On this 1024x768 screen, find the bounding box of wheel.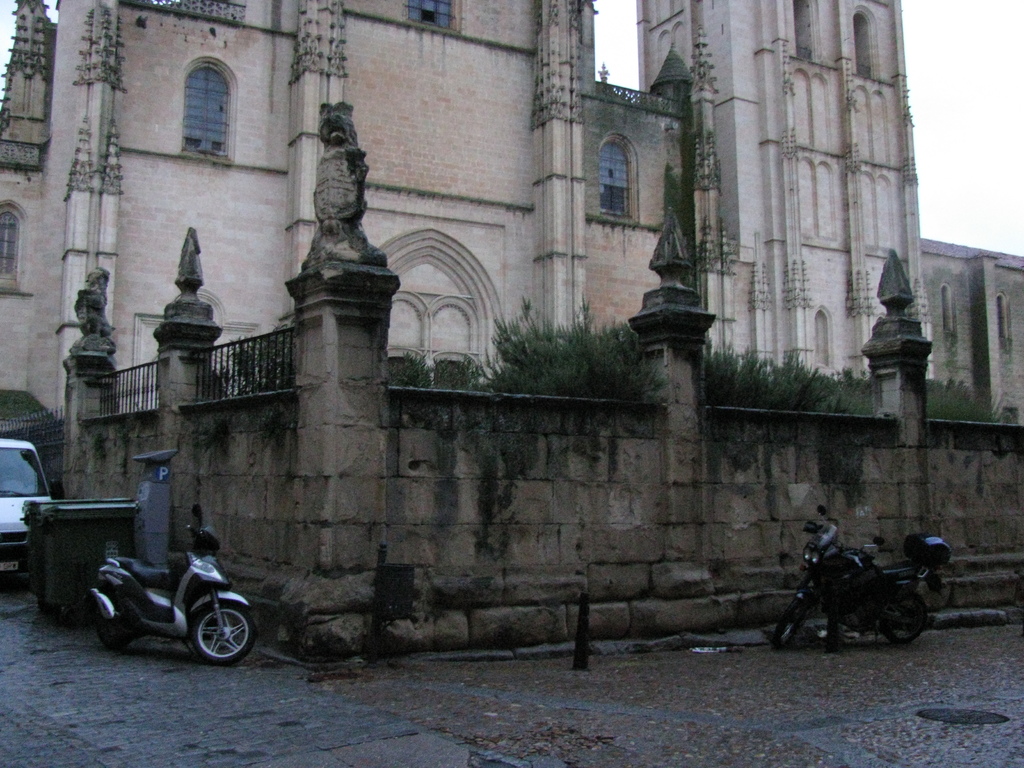
Bounding box: <bbox>769, 602, 813, 650</bbox>.
